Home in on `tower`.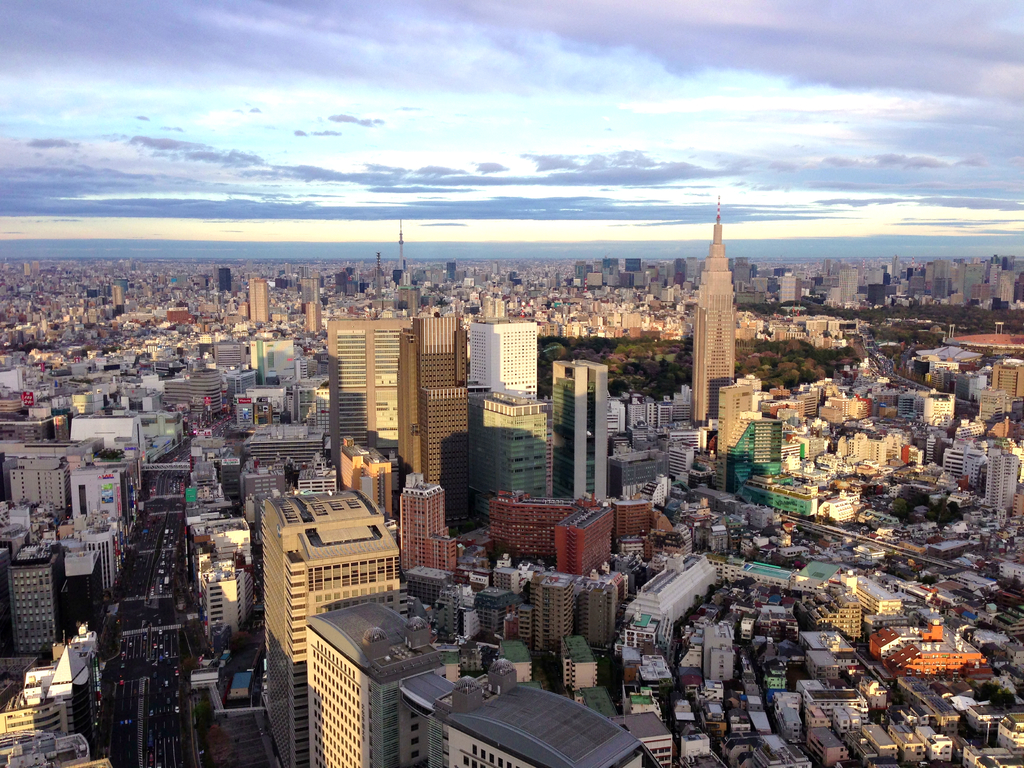
Homed in at l=1, t=554, r=66, b=650.
